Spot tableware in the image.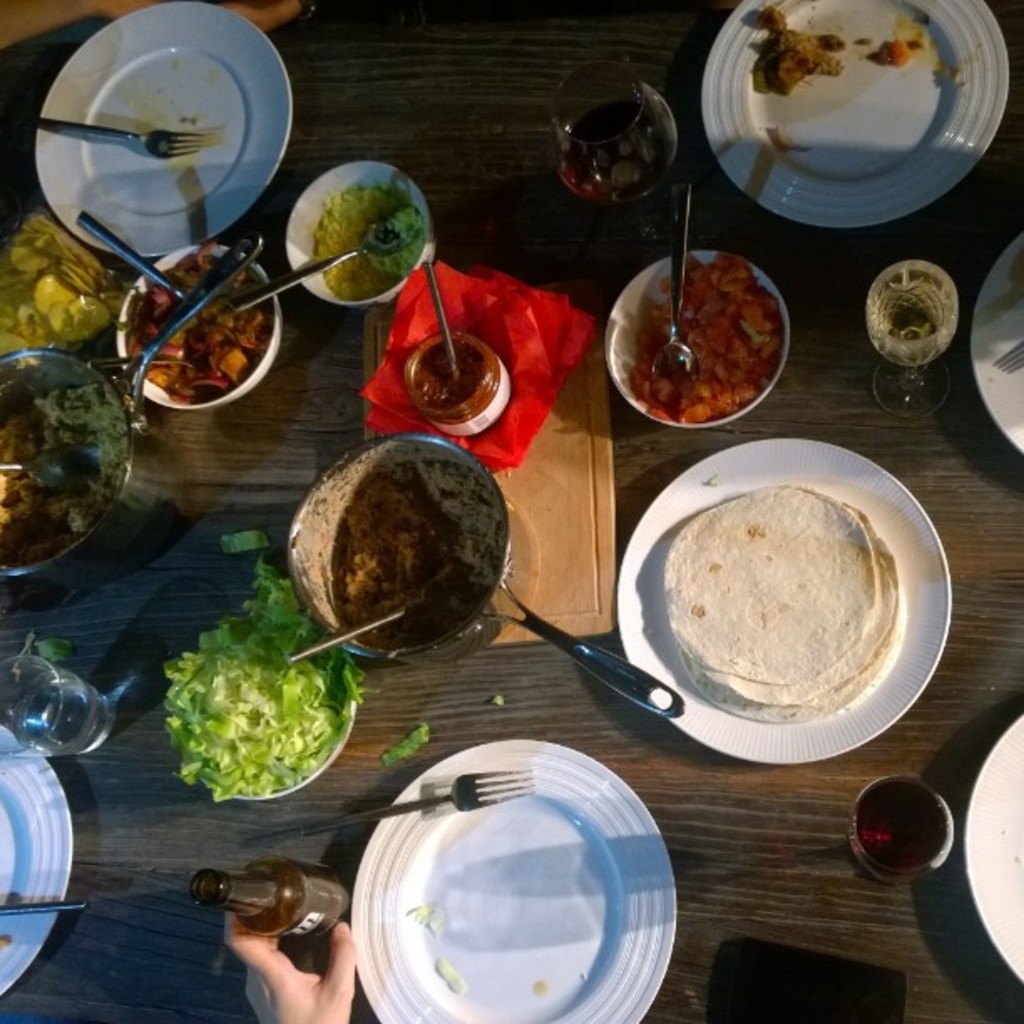
tableware found at 405:326:505:428.
